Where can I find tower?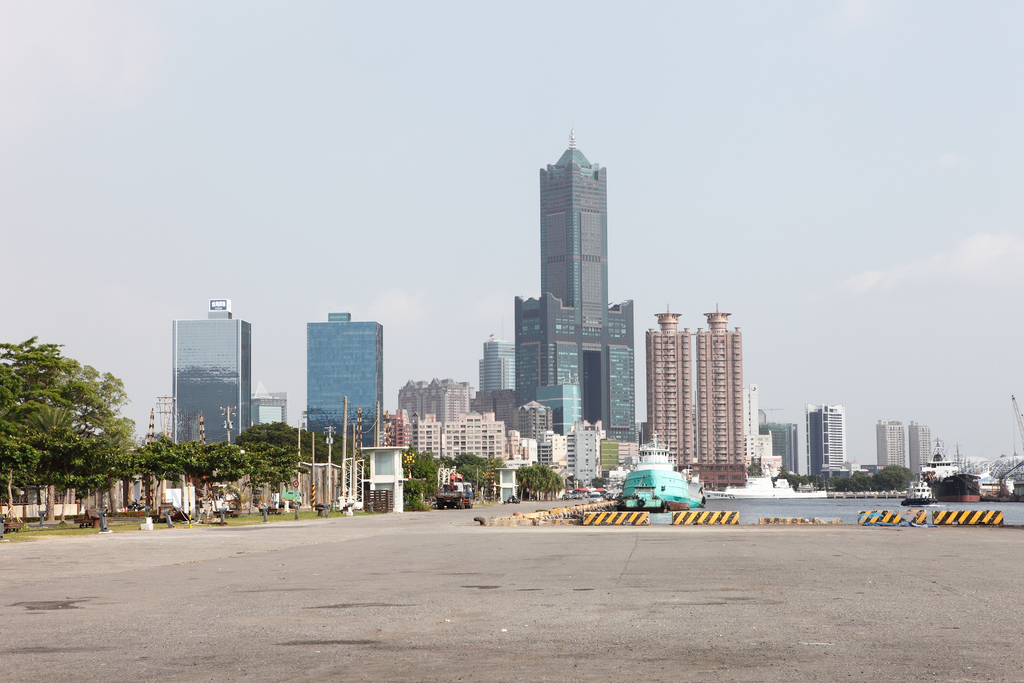
You can find it at box(878, 420, 906, 470).
